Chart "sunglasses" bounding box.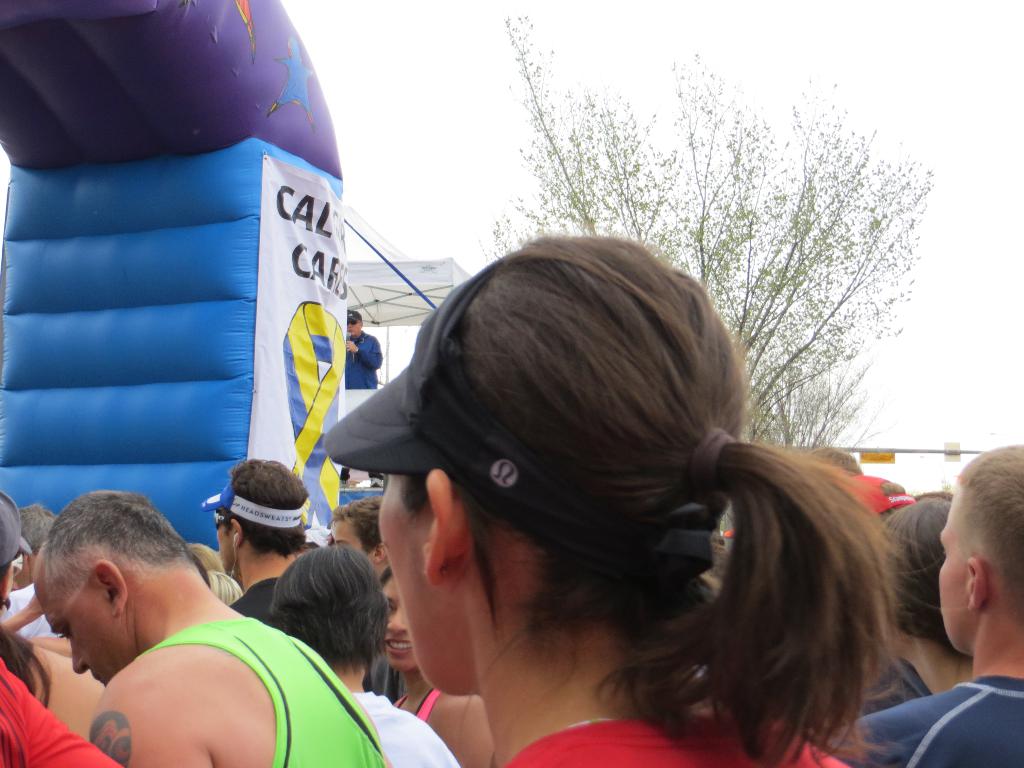
Charted: bbox=[346, 320, 361, 325].
